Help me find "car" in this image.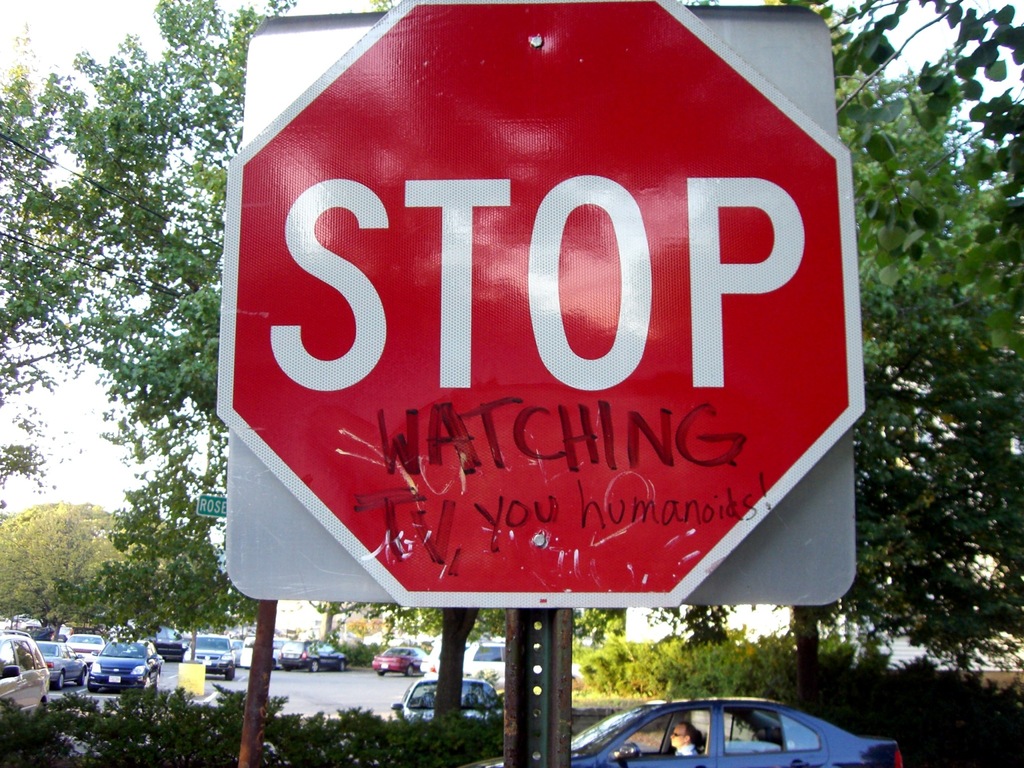
Found it: locate(370, 643, 433, 675).
